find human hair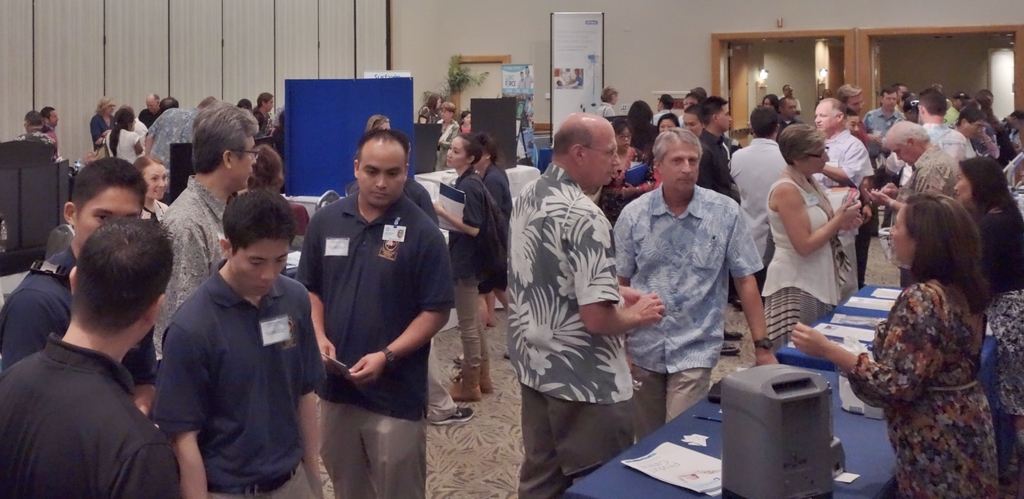
box=[1009, 110, 1023, 120]
